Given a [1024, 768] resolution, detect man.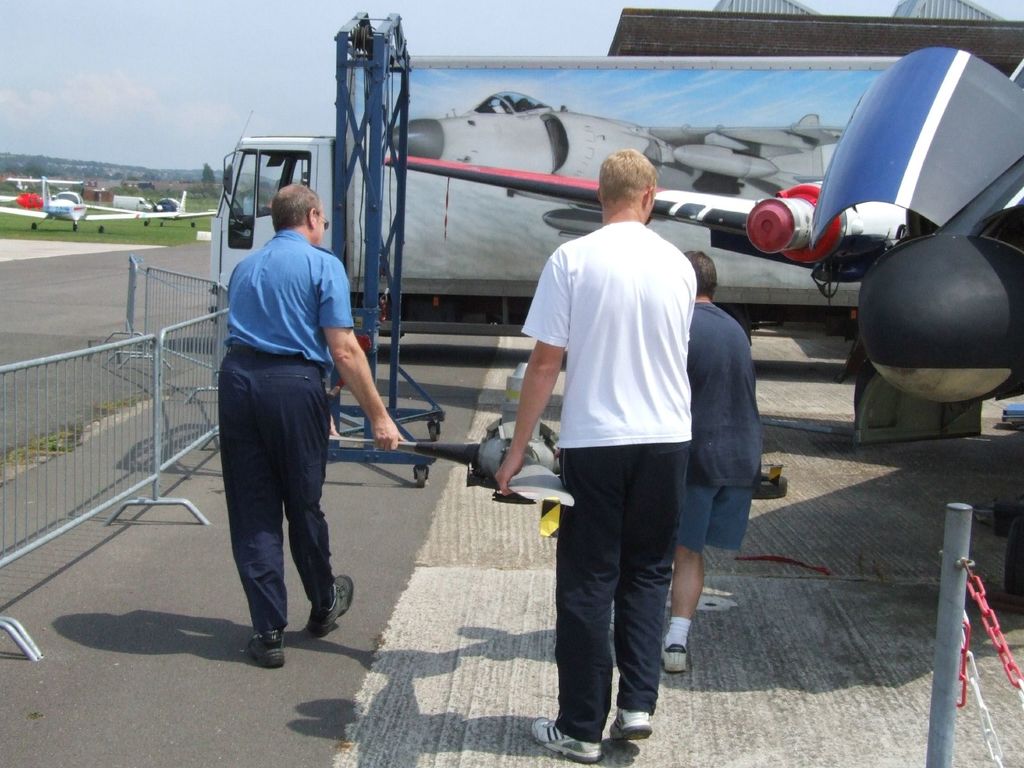
bbox(493, 150, 696, 758).
